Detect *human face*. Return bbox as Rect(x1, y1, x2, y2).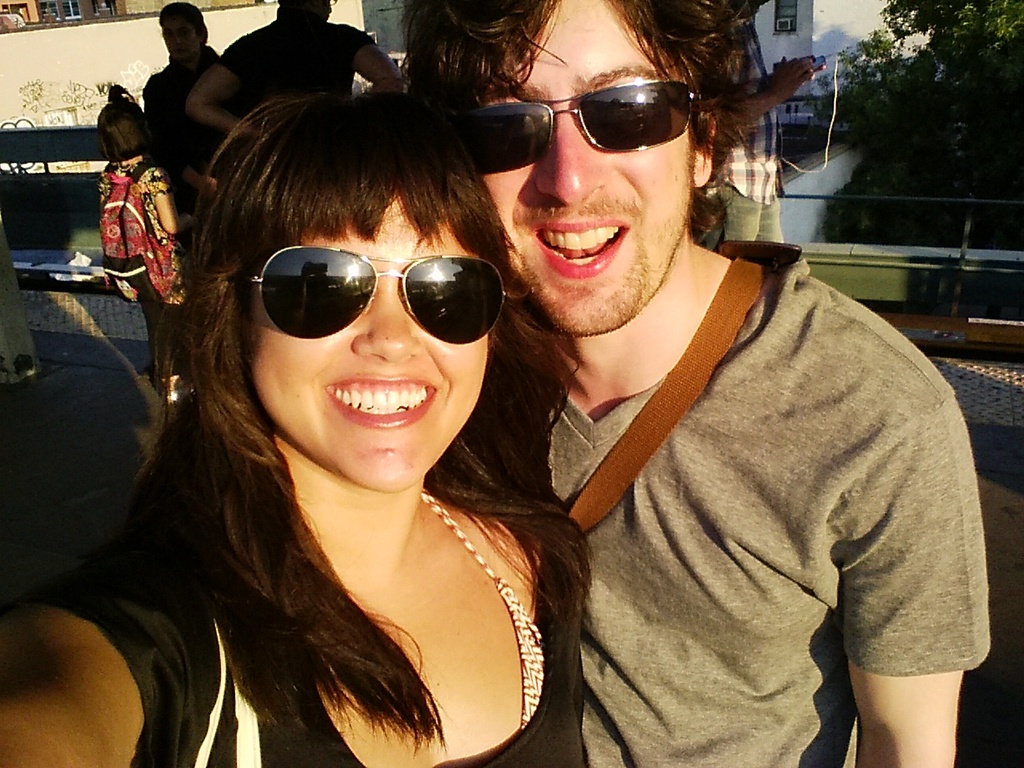
Rect(476, 0, 696, 334).
